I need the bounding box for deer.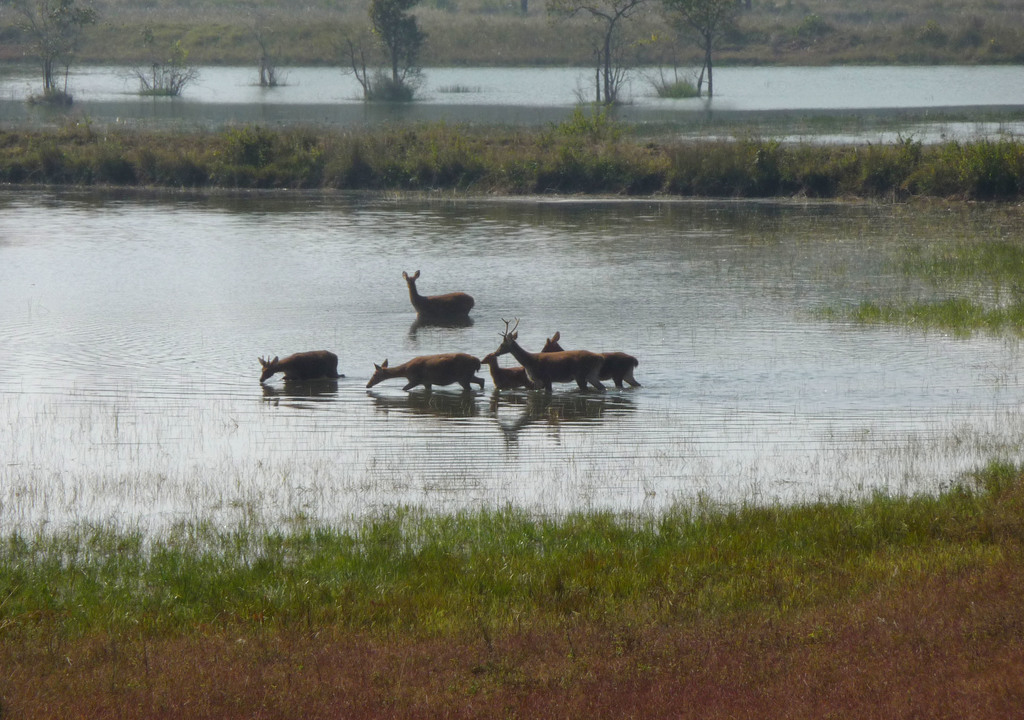
Here it is: <box>365,356,484,391</box>.
